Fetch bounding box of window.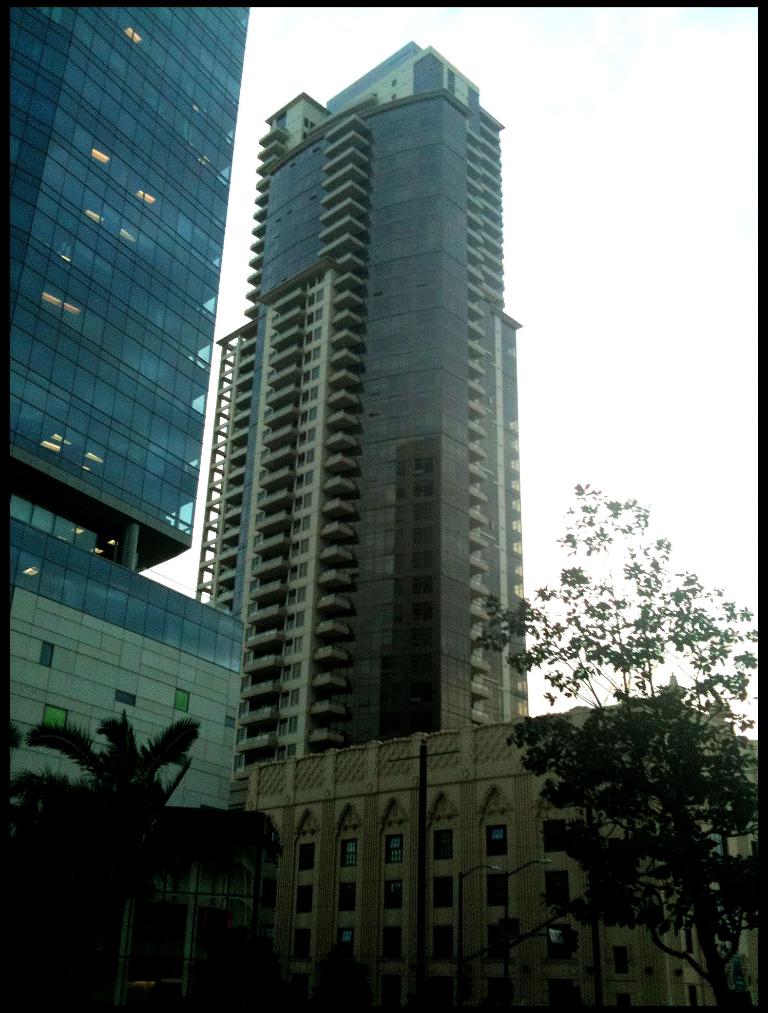
Bbox: [338,928,350,945].
